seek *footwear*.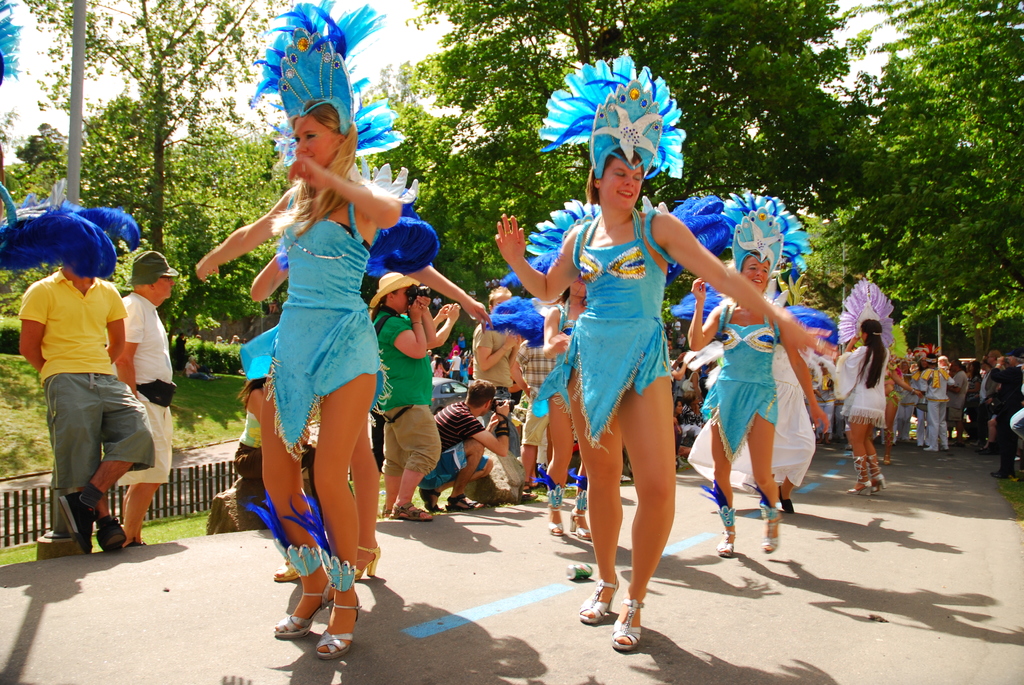
Rect(922, 447, 936, 450).
